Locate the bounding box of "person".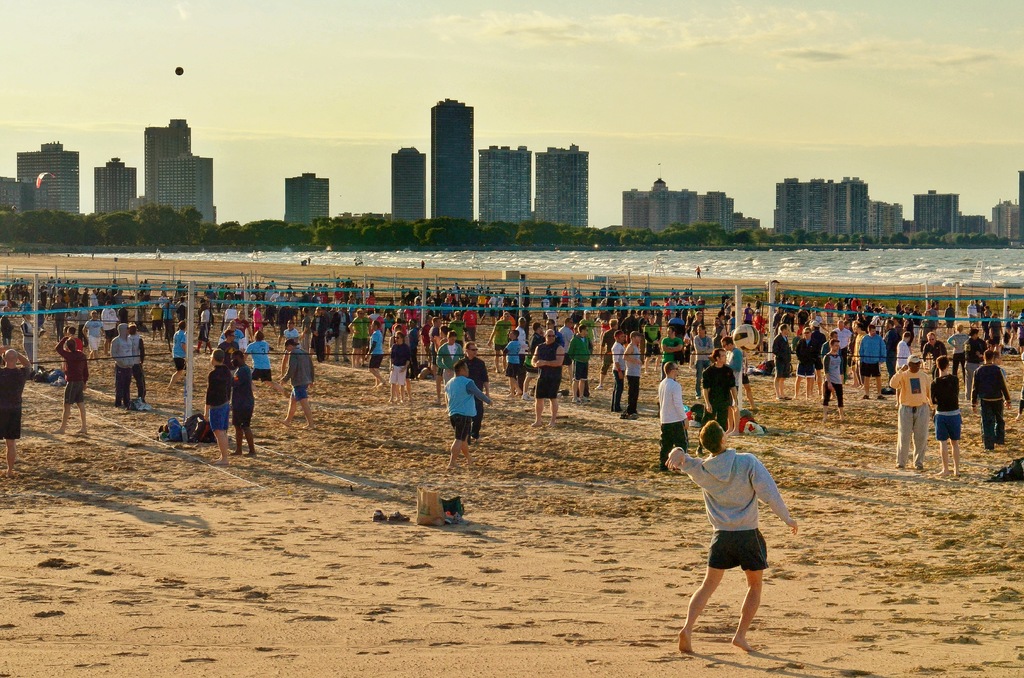
Bounding box: (404, 321, 420, 347).
